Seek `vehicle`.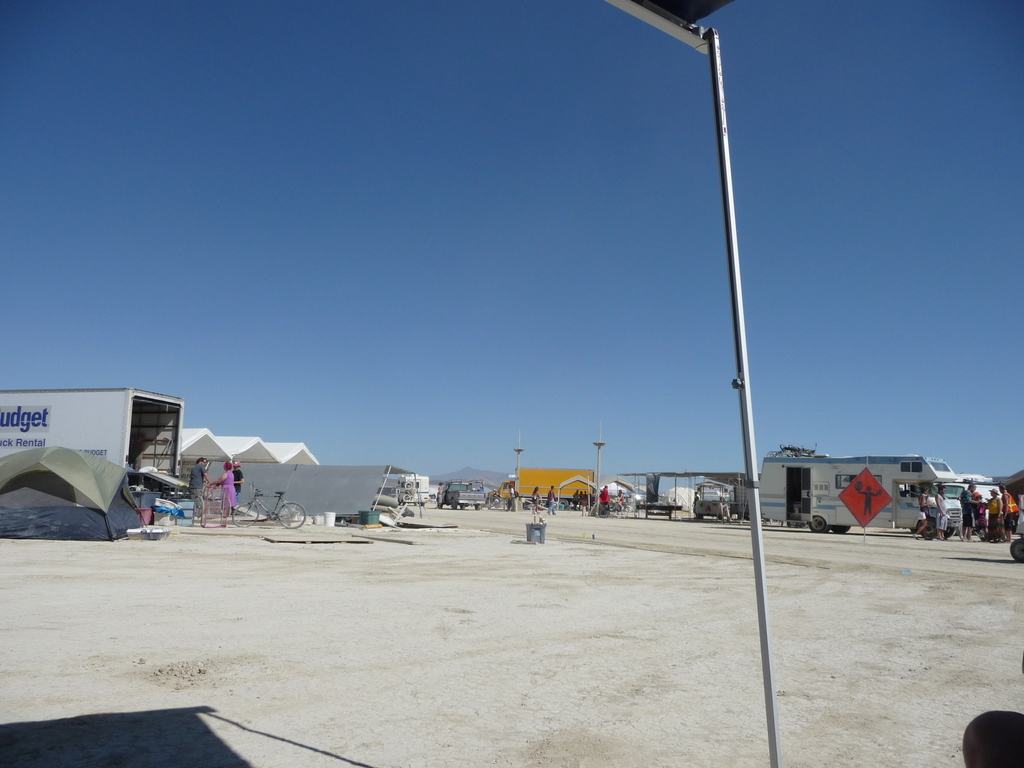
483,465,600,515.
